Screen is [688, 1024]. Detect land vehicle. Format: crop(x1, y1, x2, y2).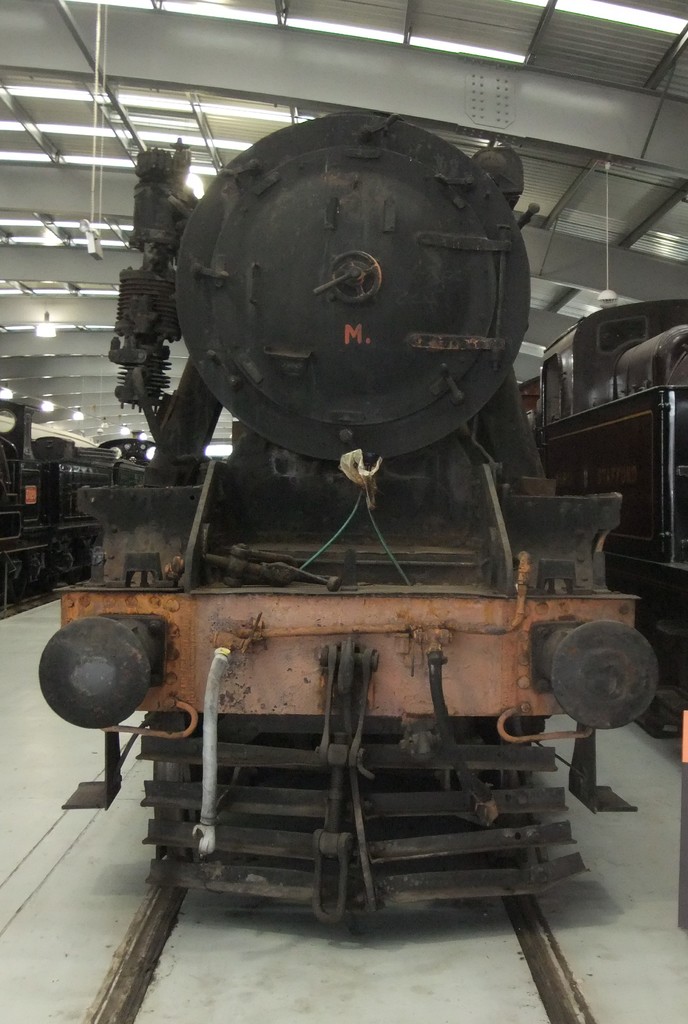
crop(0, 396, 152, 599).
